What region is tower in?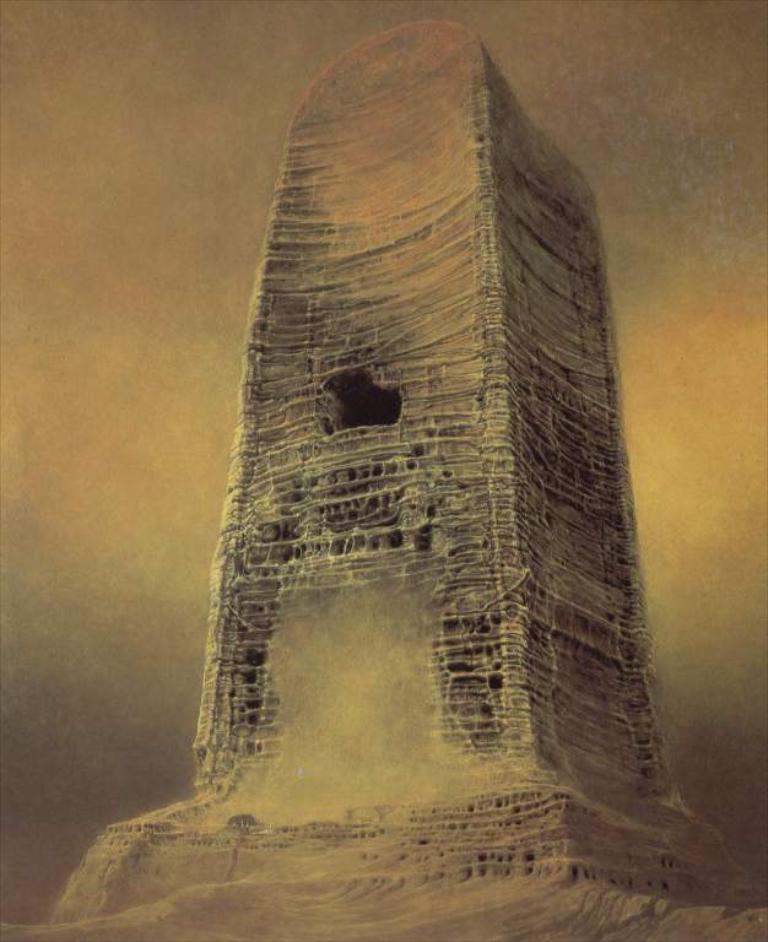
BBox(253, 4, 649, 813).
